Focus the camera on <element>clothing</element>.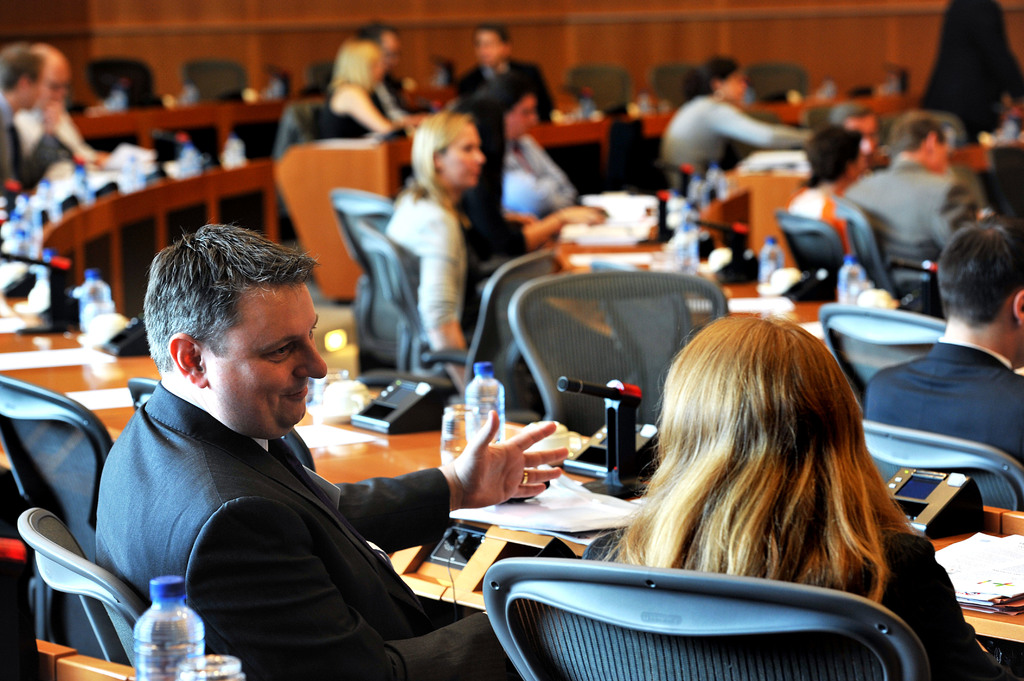
Focus region: bbox(94, 380, 522, 680).
